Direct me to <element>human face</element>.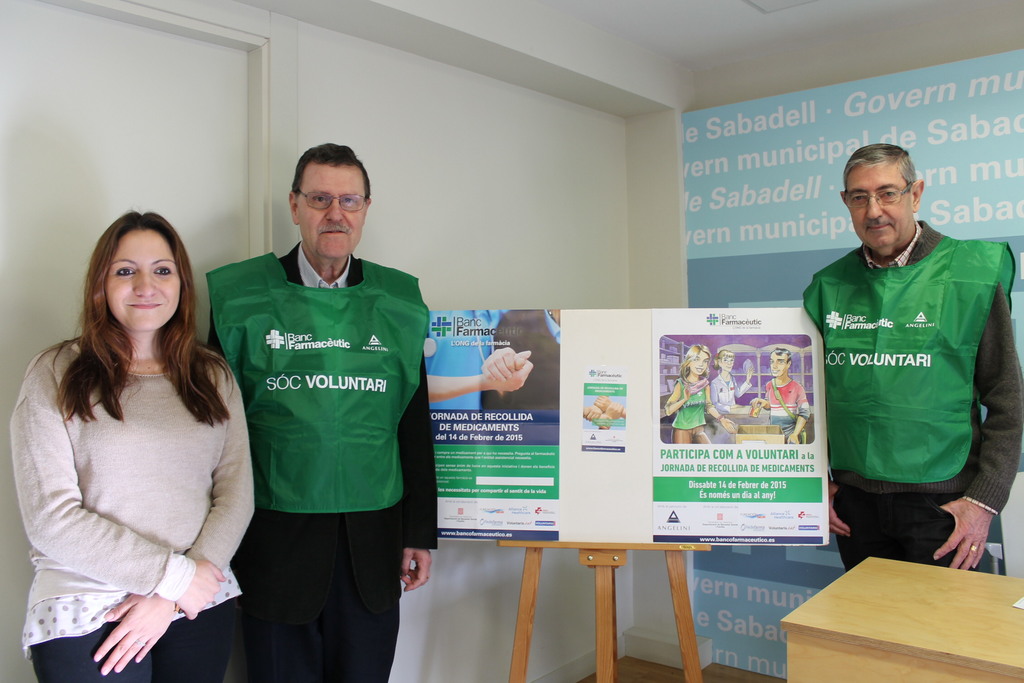
Direction: [844, 163, 912, 250].
